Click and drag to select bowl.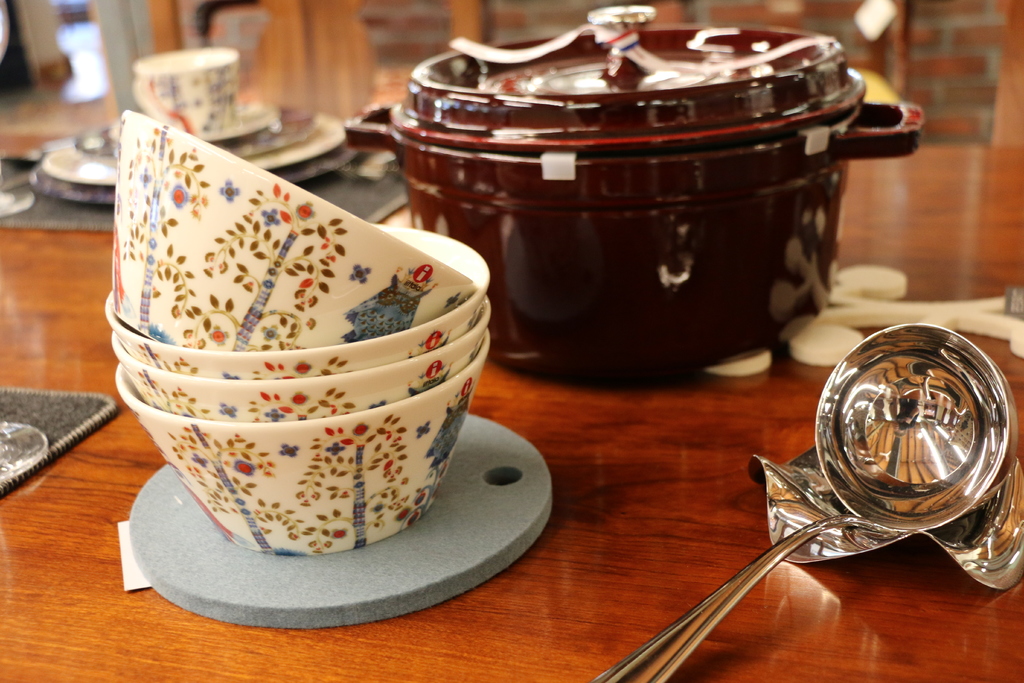
Selection: pyautogui.locateOnScreen(115, 344, 490, 555).
